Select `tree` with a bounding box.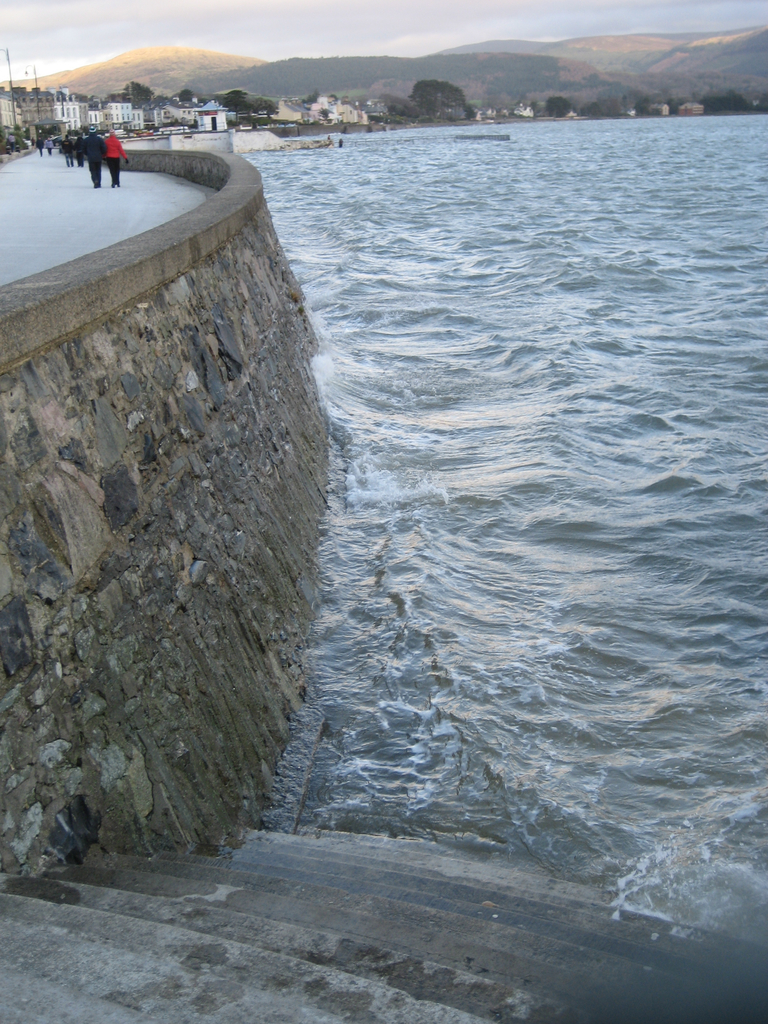
bbox(247, 95, 284, 126).
